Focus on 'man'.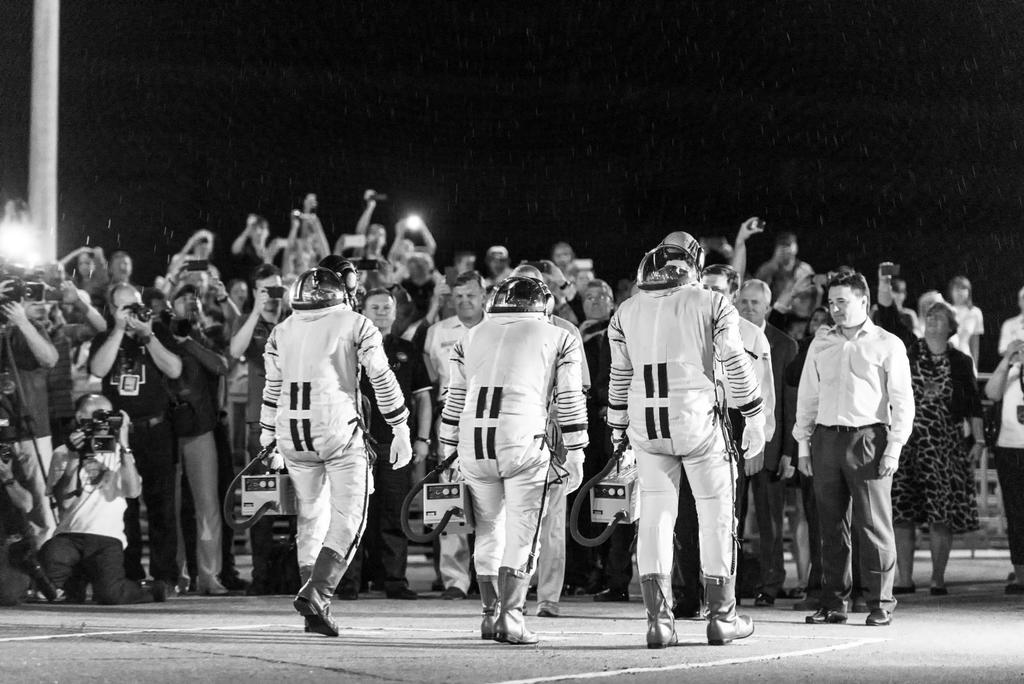
Focused at (339, 284, 436, 598).
